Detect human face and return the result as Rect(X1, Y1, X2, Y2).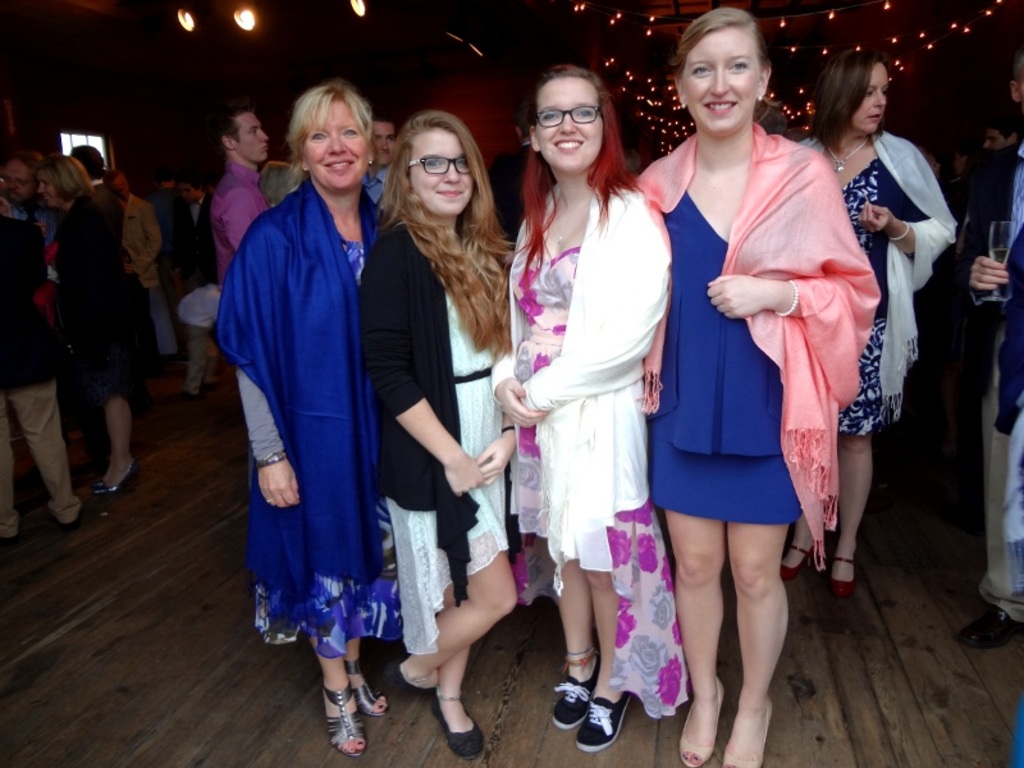
Rect(983, 128, 1006, 159).
